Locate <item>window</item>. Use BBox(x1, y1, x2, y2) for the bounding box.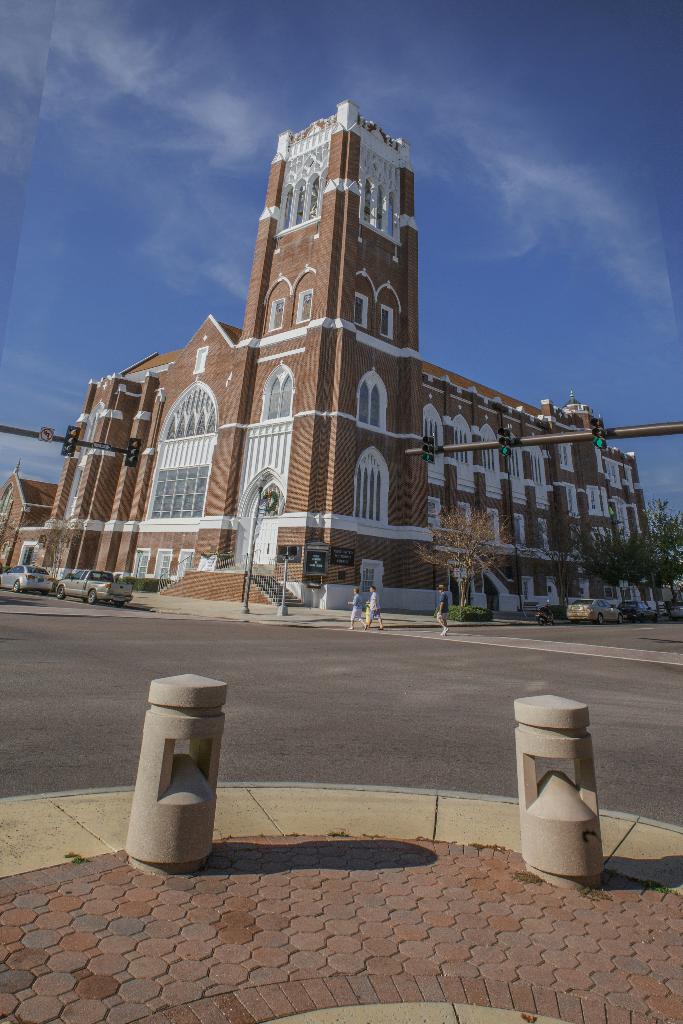
BBox(506, 435, 518, 477).
